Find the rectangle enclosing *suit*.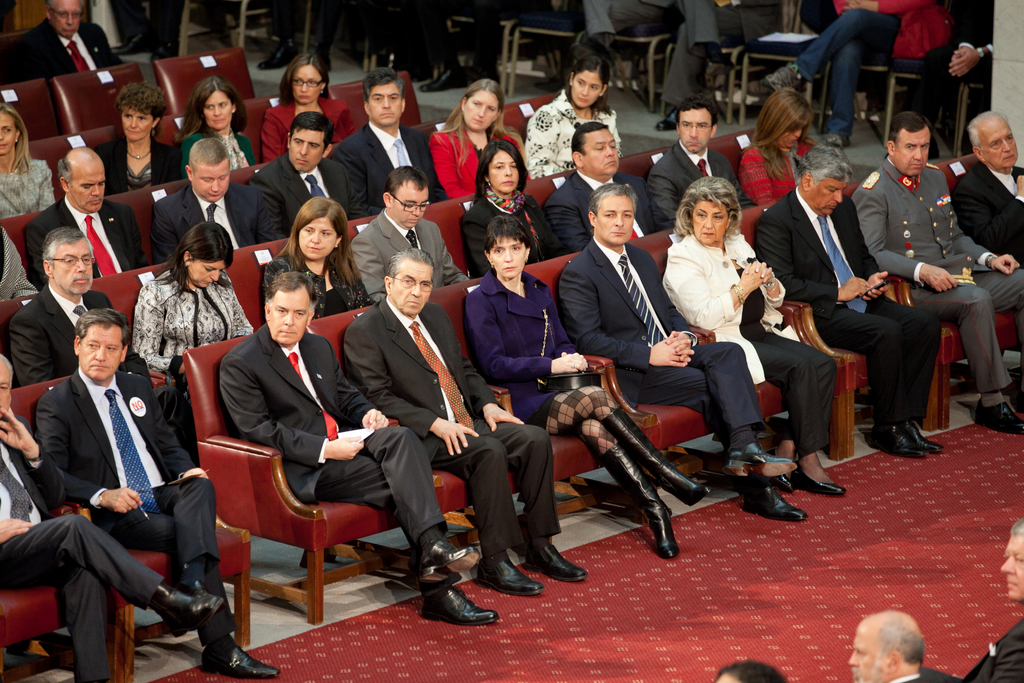
428,124,535,195.
